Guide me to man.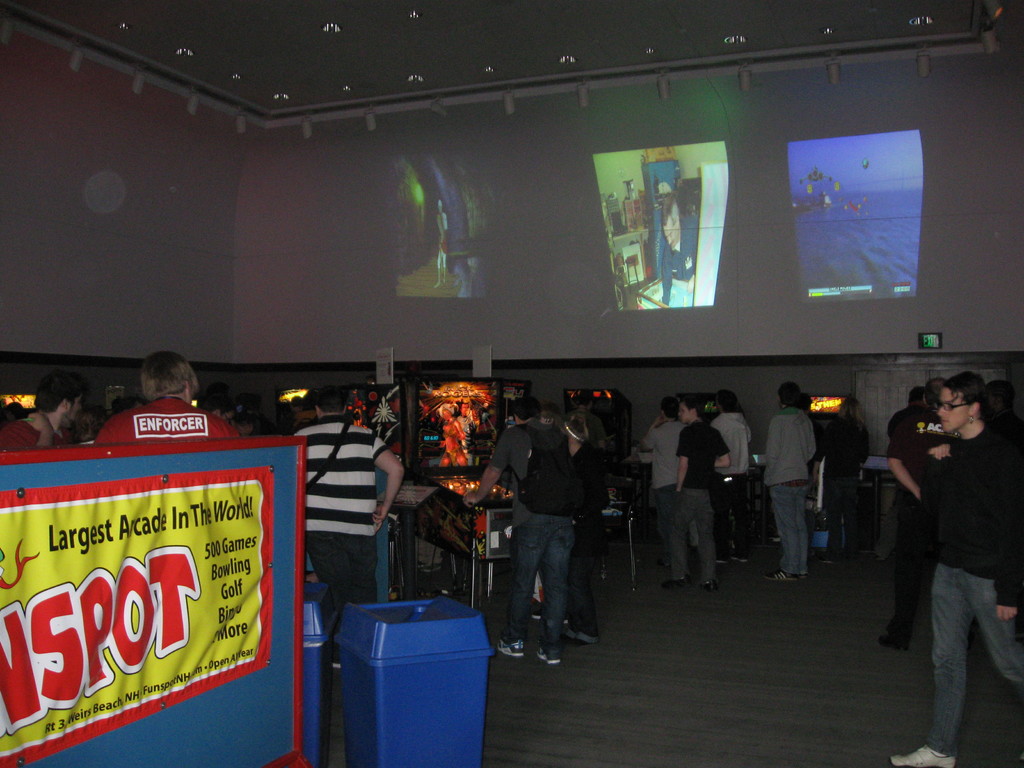
Guidance: region(292, 381, 408, 675).
